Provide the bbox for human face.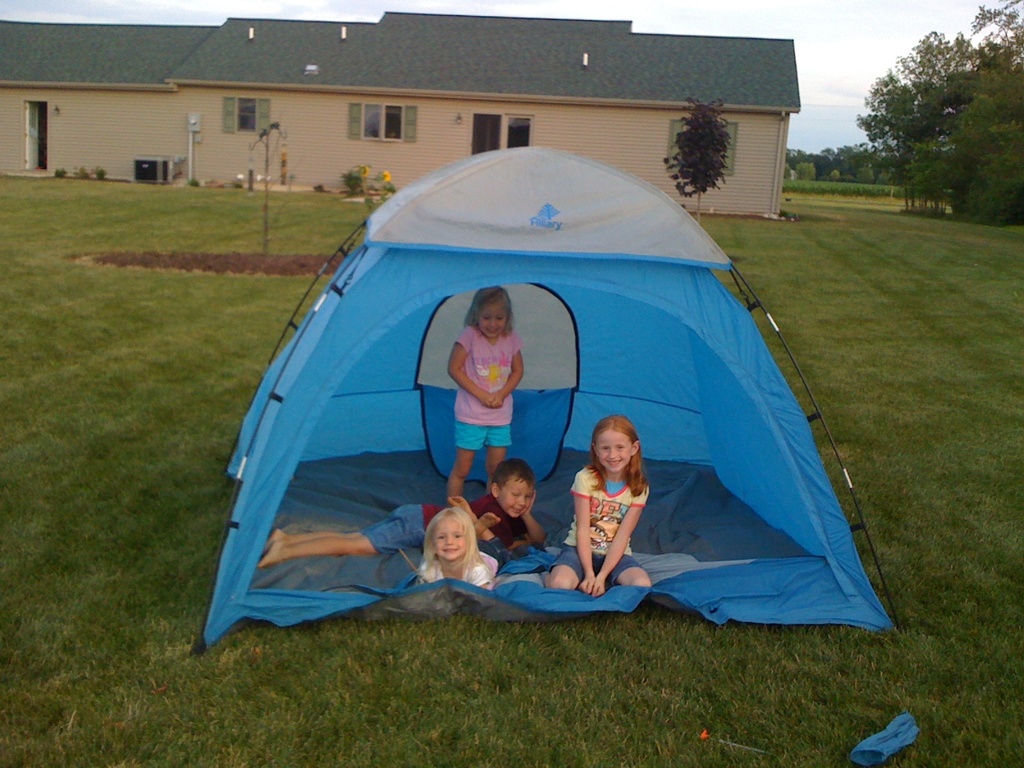
select_region(477, 307, 509, 340).
